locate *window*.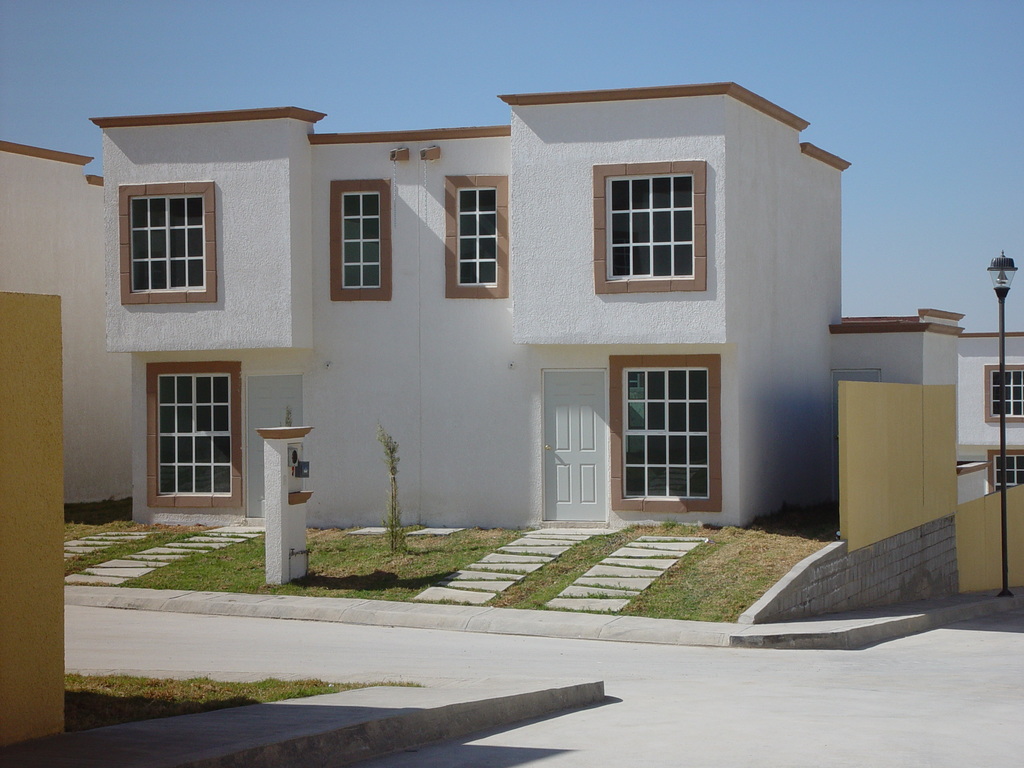
Bounding box: box=[609, 357, 719, 512].
